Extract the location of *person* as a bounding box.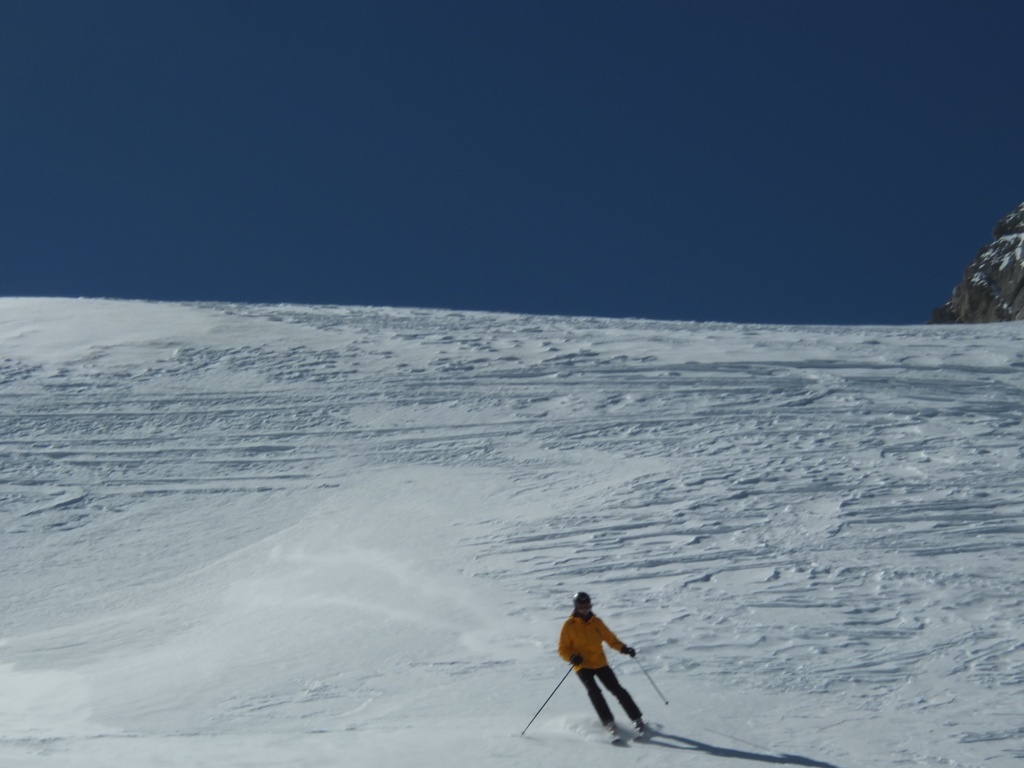
locate(548, 594, 648, 760).
